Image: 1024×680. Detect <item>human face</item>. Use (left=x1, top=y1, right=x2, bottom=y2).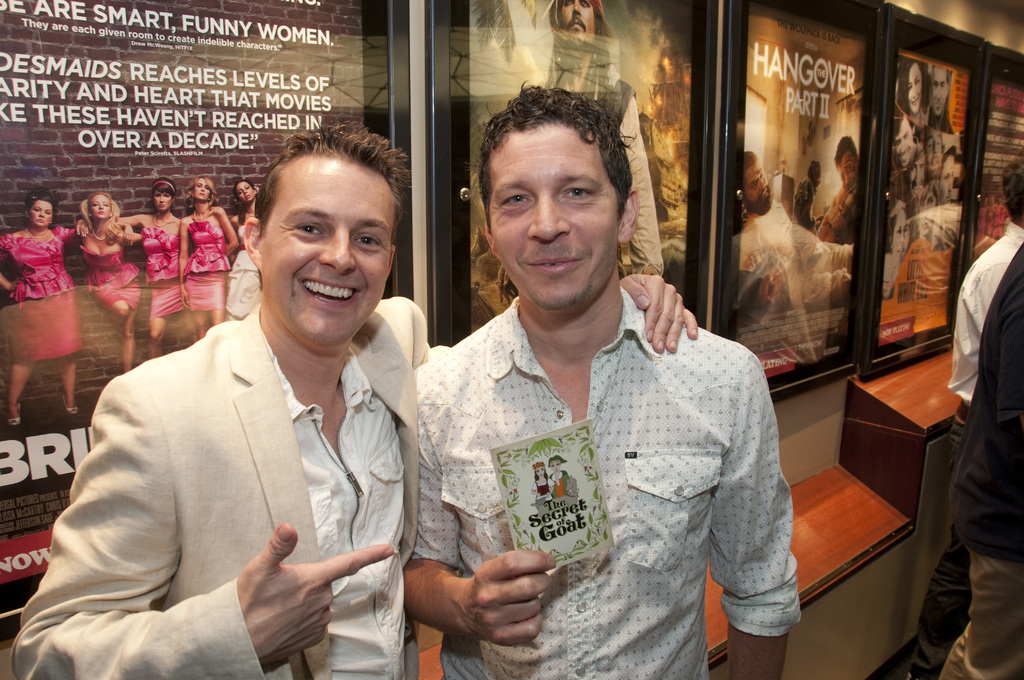
(left=88, top=198, right=112, bottom=223).
